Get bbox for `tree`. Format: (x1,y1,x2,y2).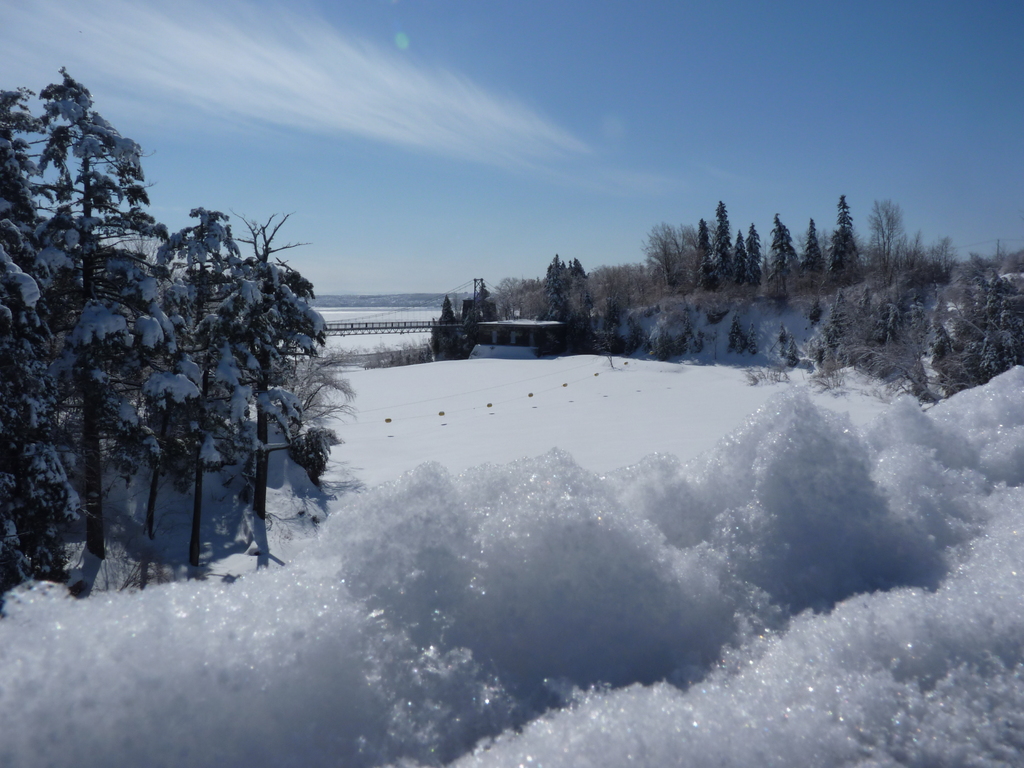
(865,202,908,296).
